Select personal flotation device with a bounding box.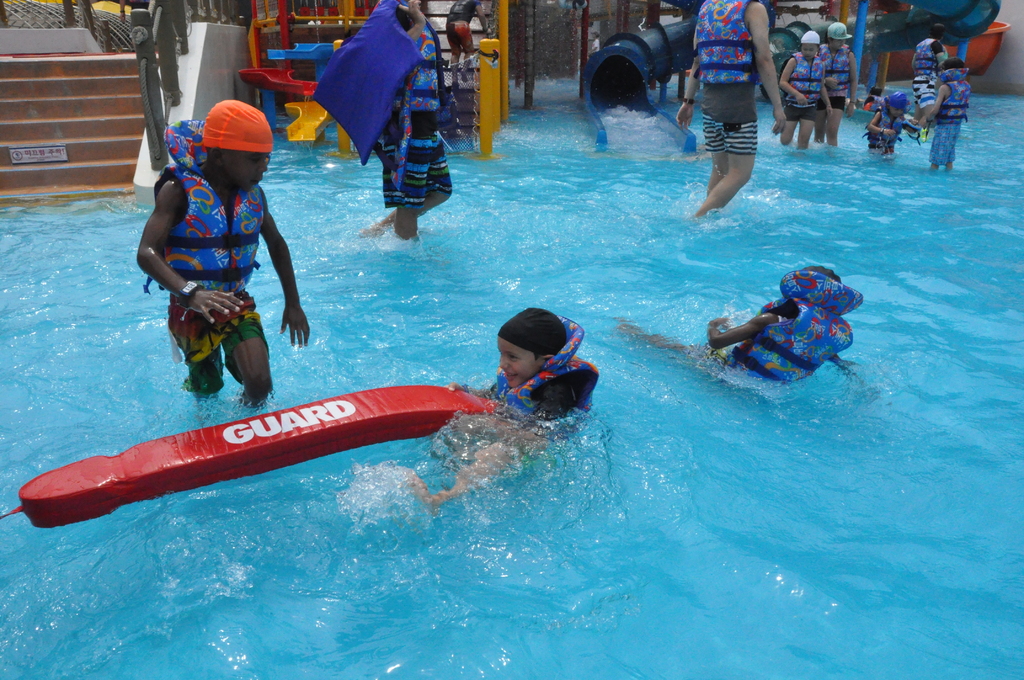
485/311/610/434.
